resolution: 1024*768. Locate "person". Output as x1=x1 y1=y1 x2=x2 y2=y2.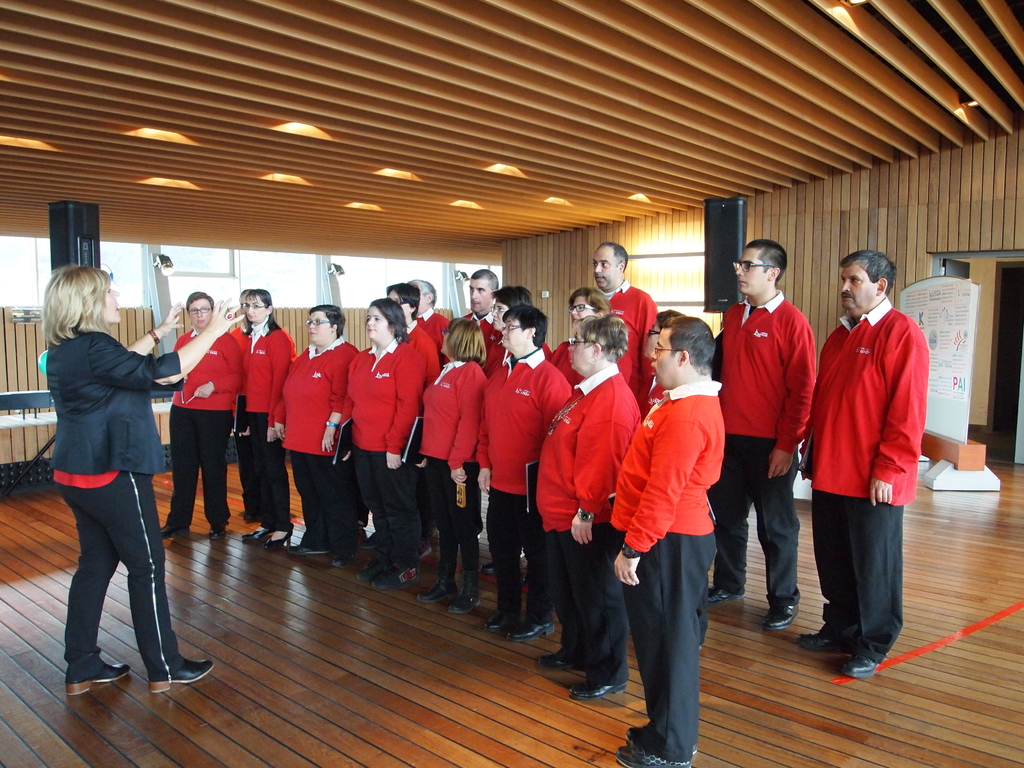
x1=26 y1=229 x2=183 y2=737.
